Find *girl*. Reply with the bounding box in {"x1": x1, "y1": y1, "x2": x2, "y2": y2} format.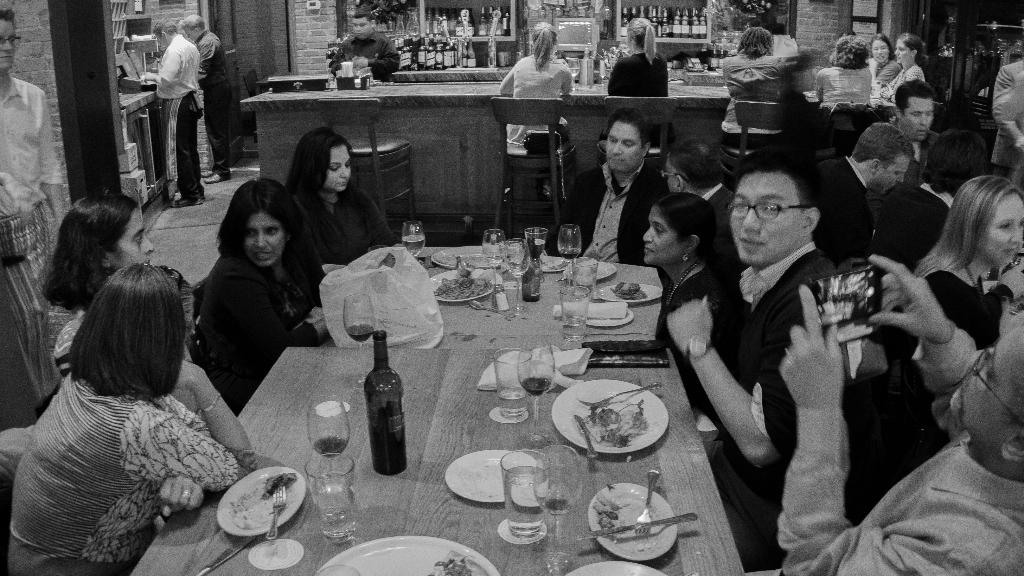
{"x1": 876, "y1": 28, "x2": 927, "y2": 113}.
